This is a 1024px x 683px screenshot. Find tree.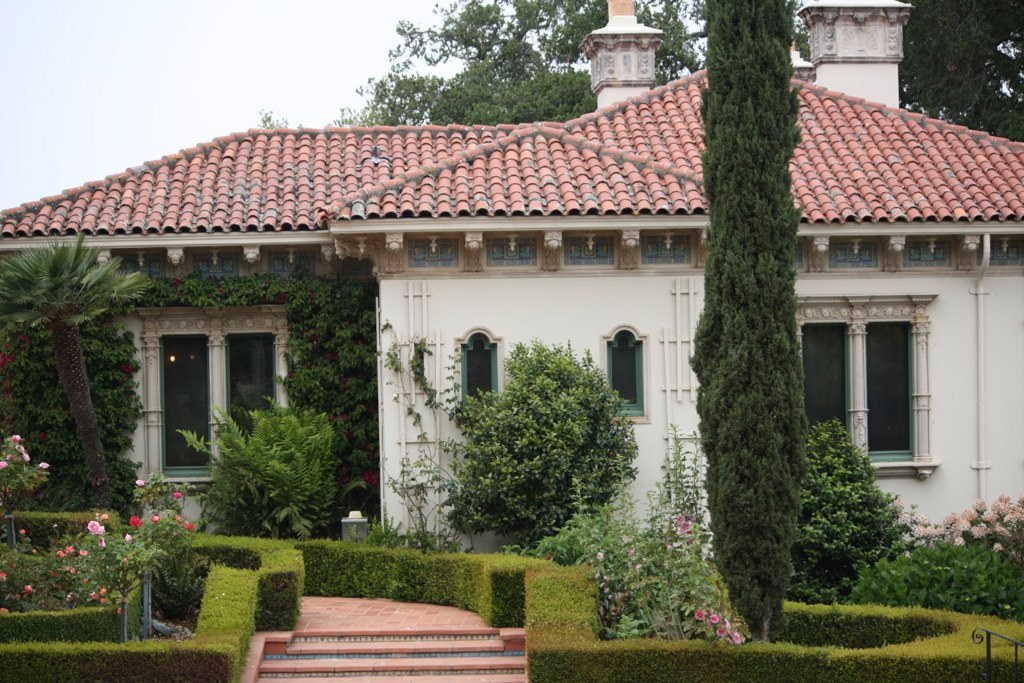
Bounding box: box(332, 0, 704, 124).
